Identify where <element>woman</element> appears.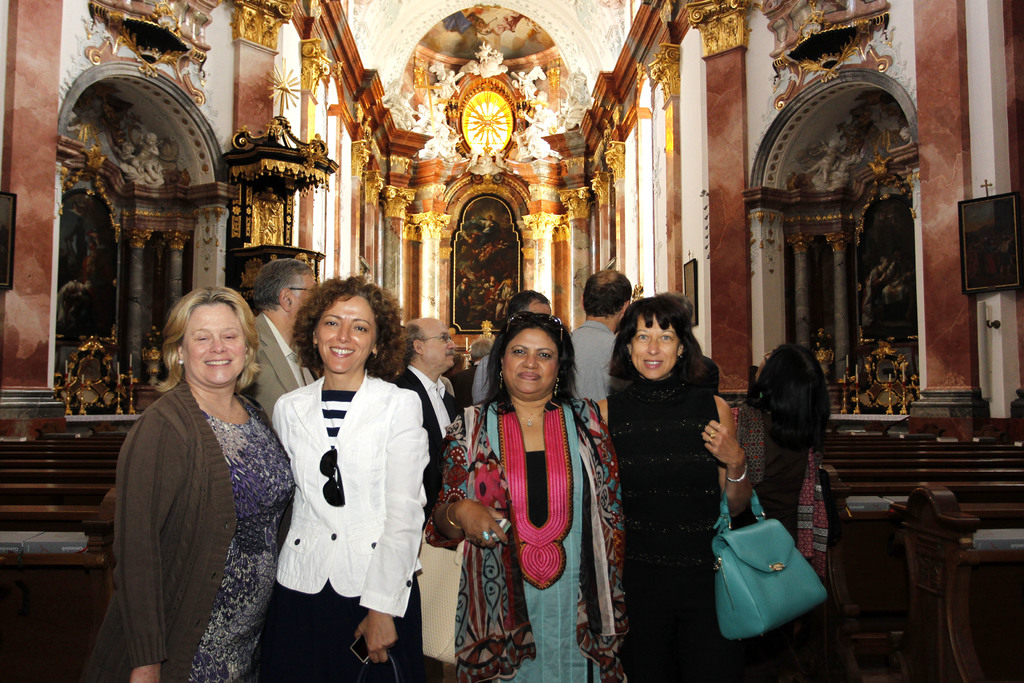
Appears at locate(605, 294, 756, 682).
